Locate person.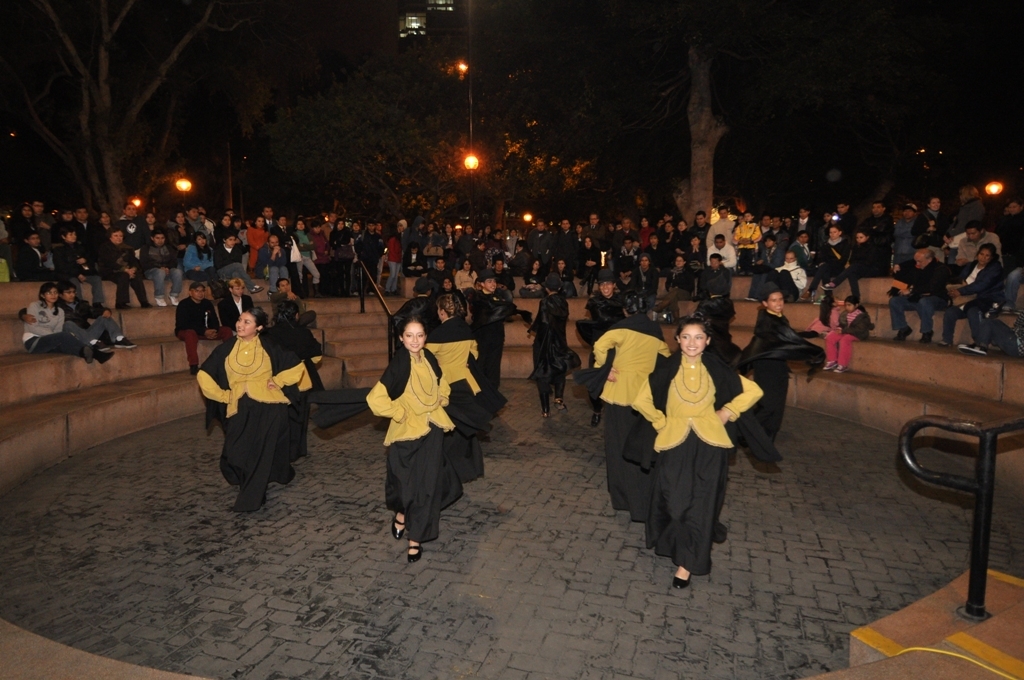
Bounding box: [left=200, top=283, right=304, bottom=527].
